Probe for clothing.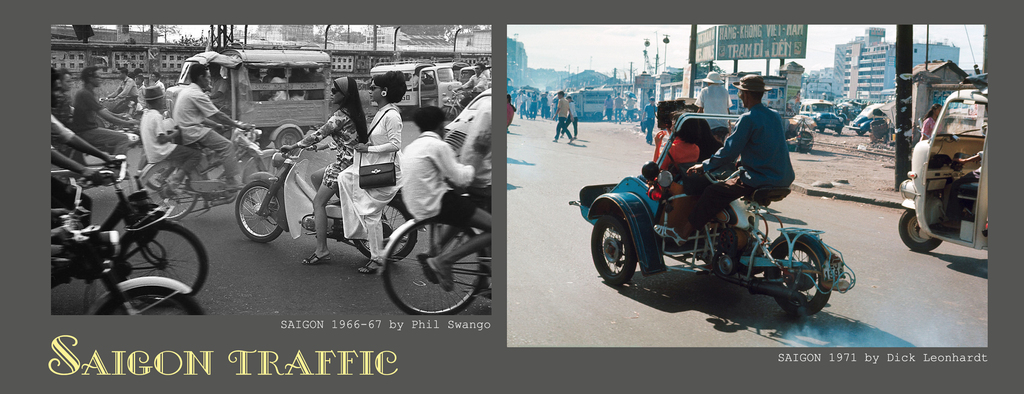
Probe result: bbox=[559, 102, 578, 137].
